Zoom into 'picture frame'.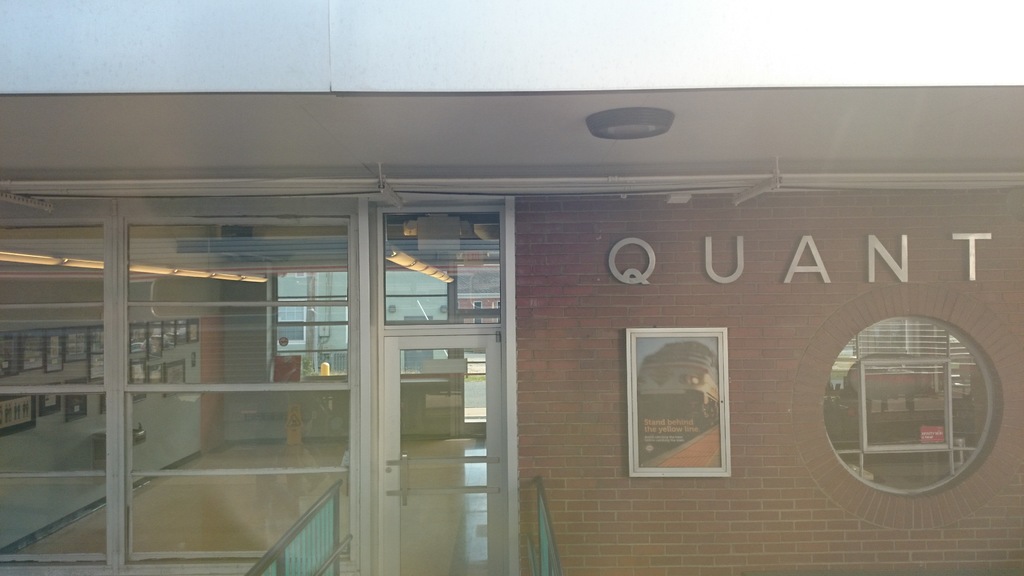
Zoom target: (127, 326, 150, 355).
